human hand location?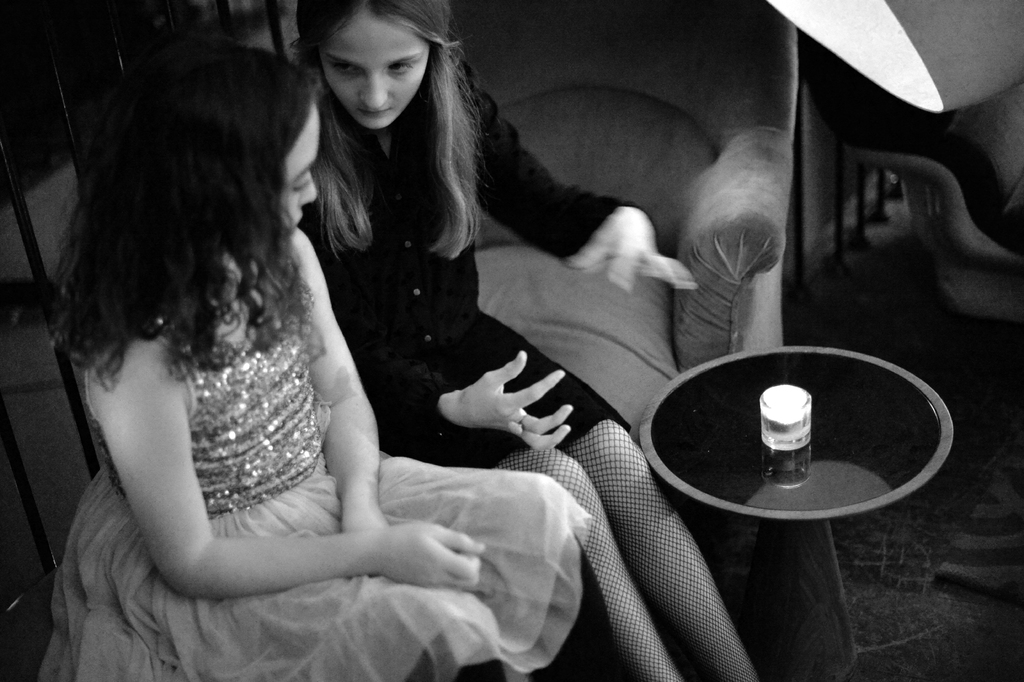
left=378, top=521, right=489, bottom=593
